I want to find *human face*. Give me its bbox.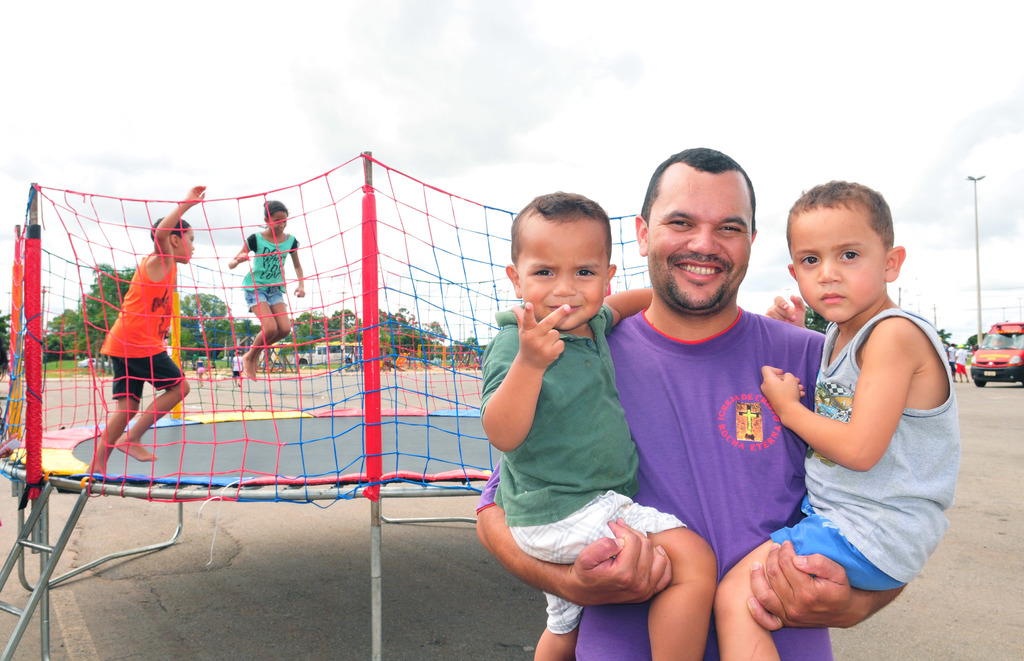
(left=799, top=201, right=881, bottom=325).
